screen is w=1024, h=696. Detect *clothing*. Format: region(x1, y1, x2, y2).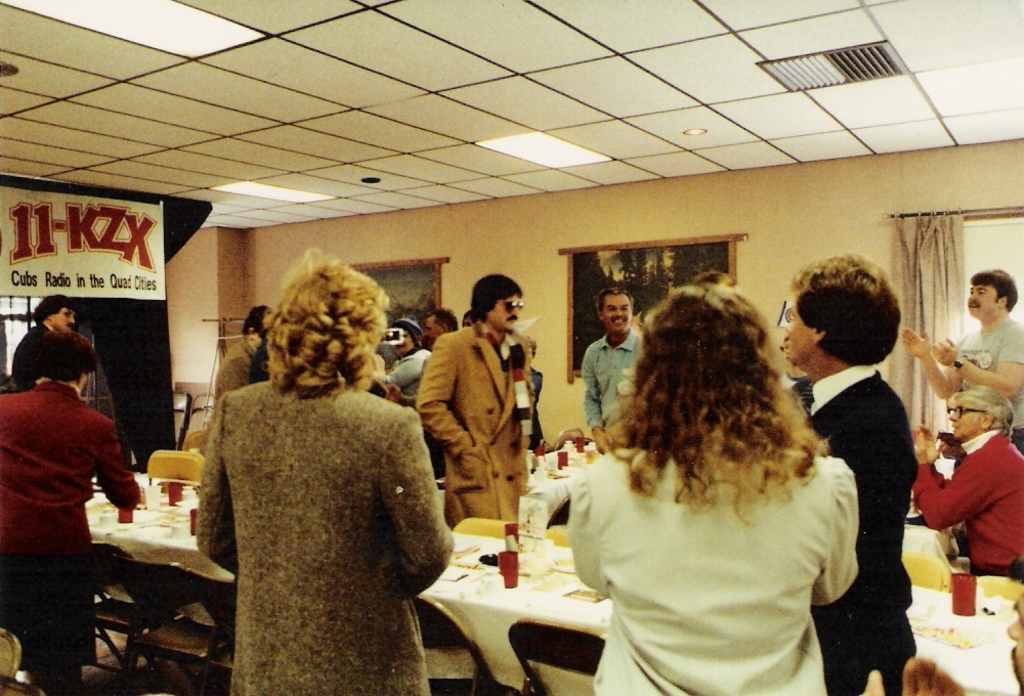
region(951, 317, 1023, 431).
